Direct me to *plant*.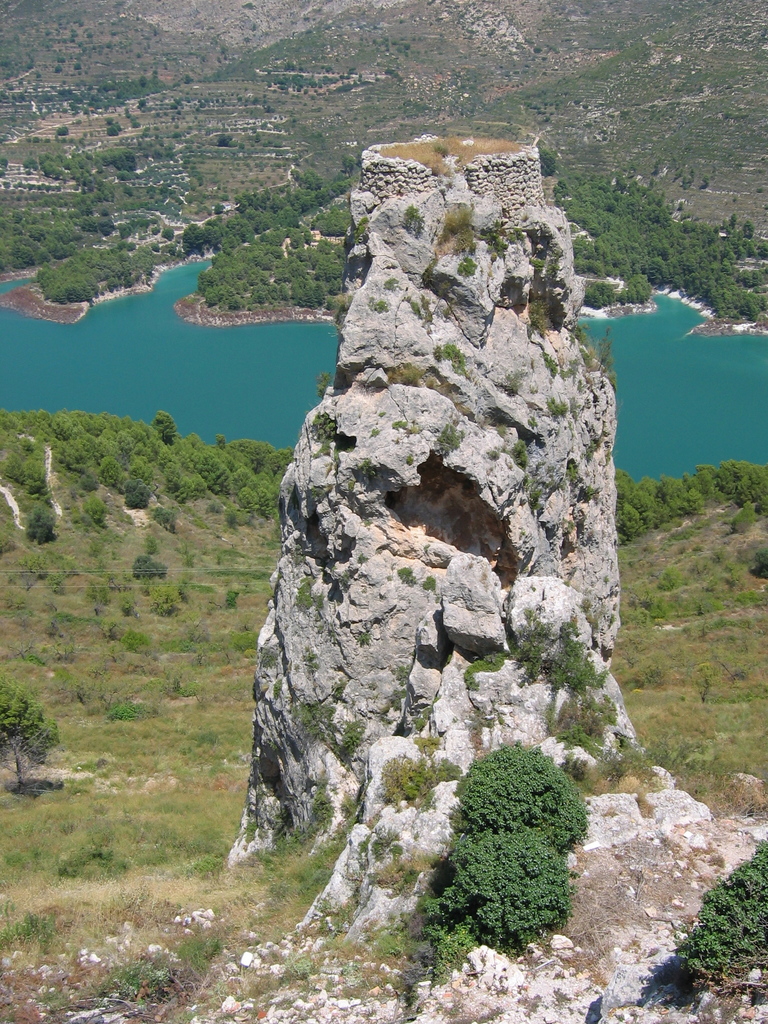
Direction: x1=419 y1=579 x2=438 y2=591.
